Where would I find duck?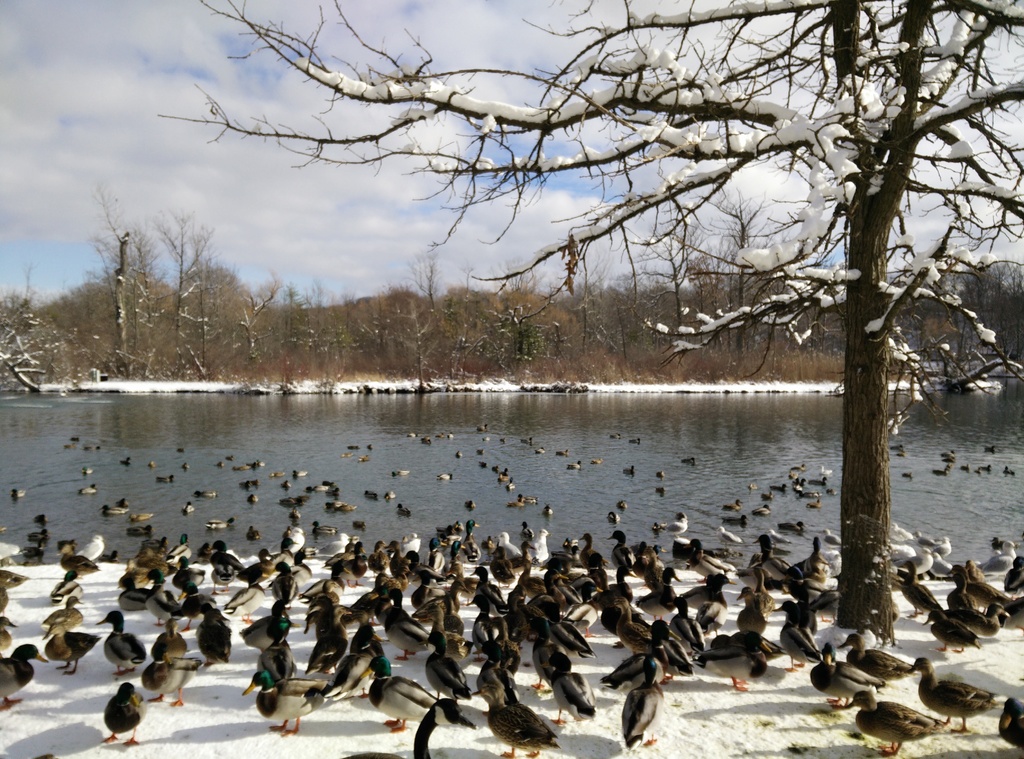
At <box>495,470,512,483</box>.
